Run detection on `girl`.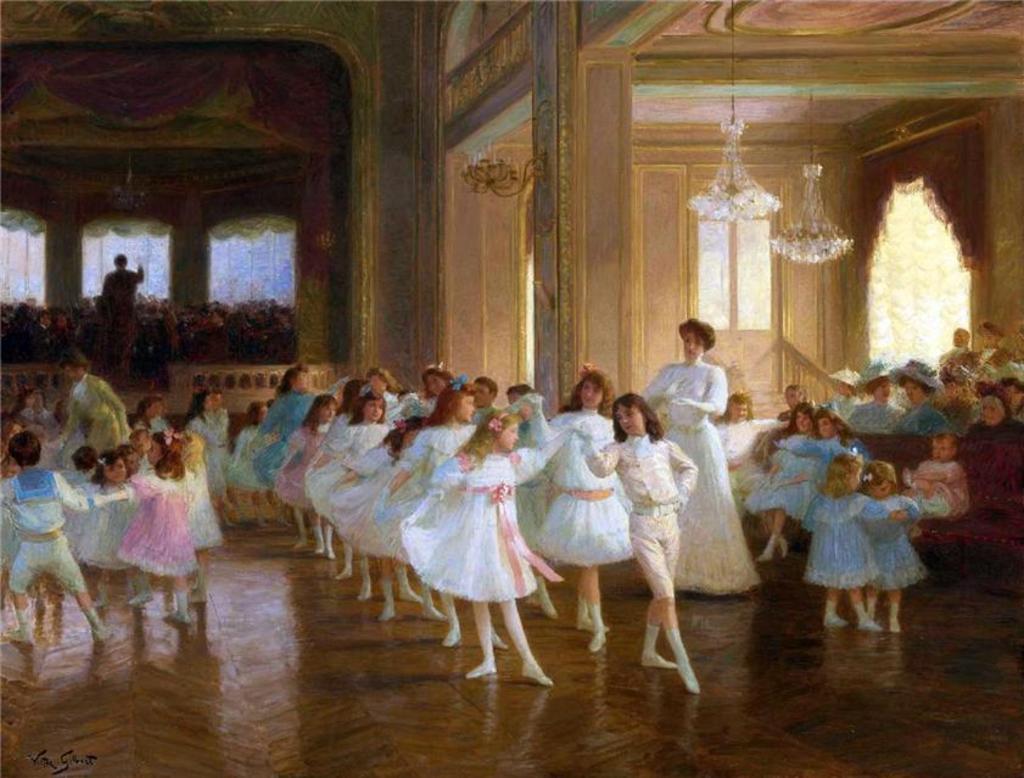
Result: region(397, 405, 599, 689).
